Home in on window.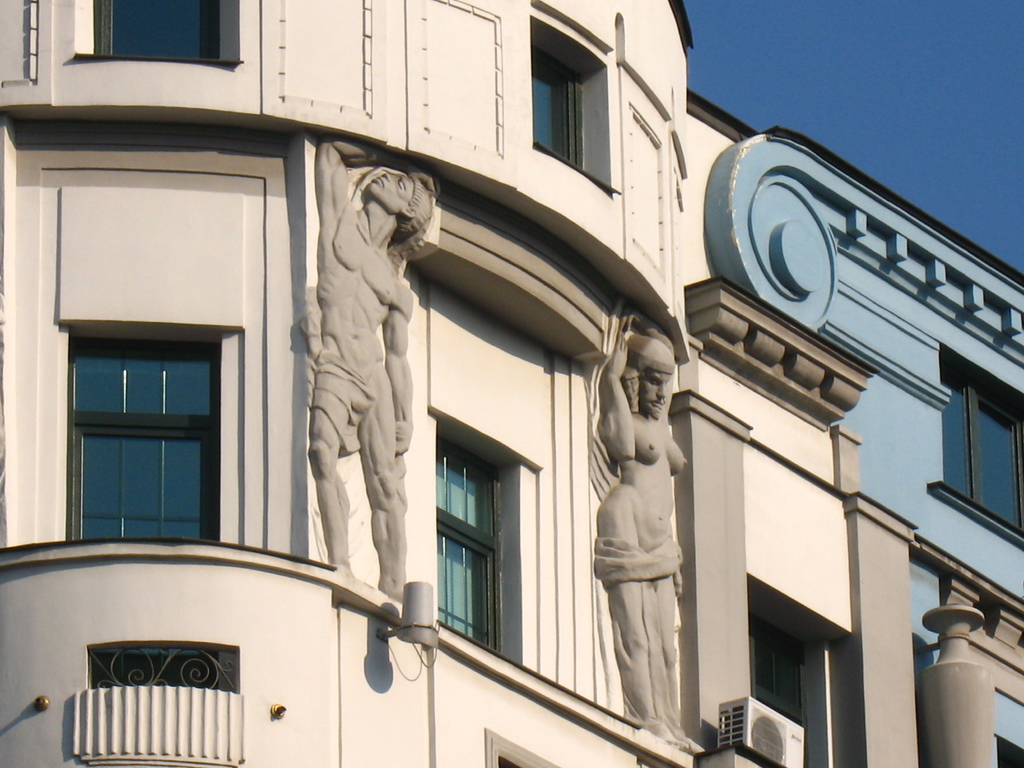
Homed in at Rect(438, 412, 519, 664).
